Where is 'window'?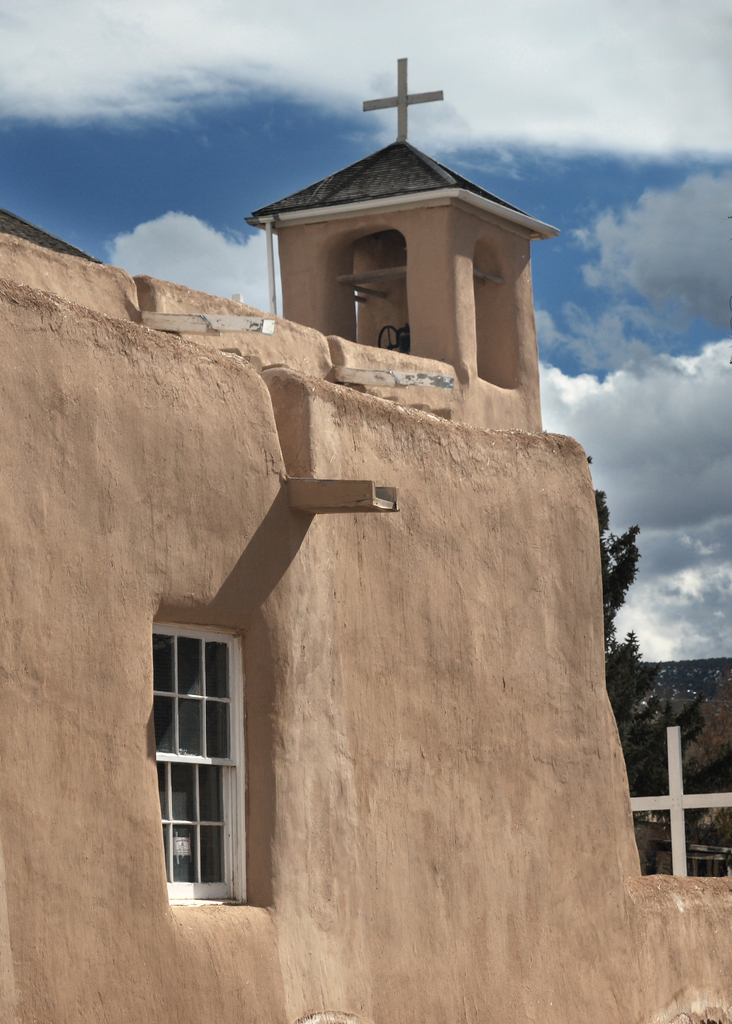
BBox(142, 602, 278, 912).
